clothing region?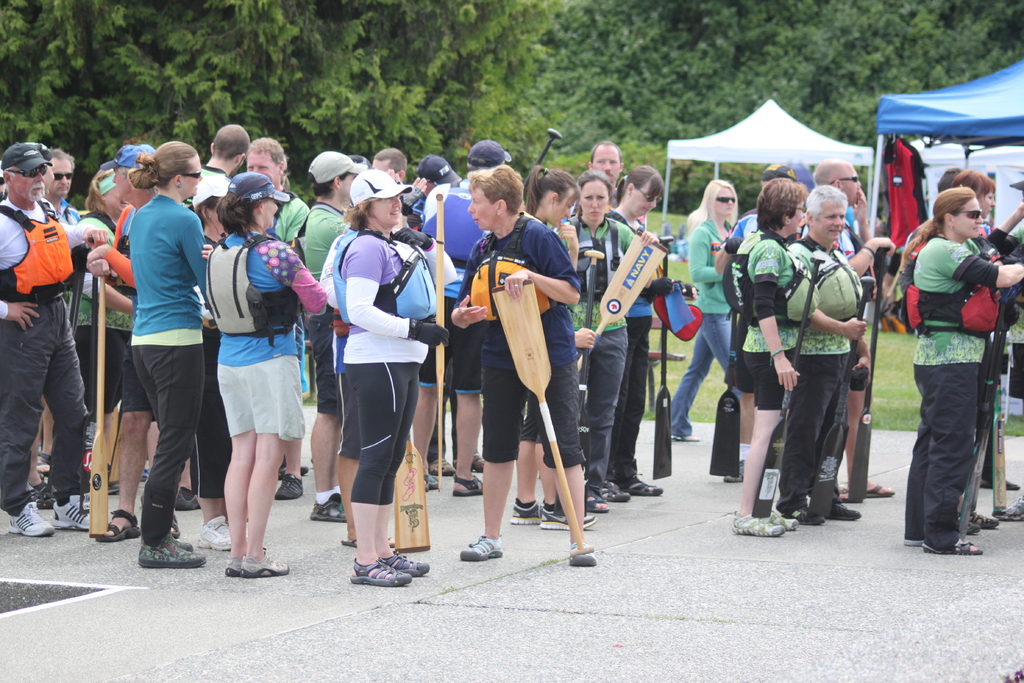
903/220/995/549
